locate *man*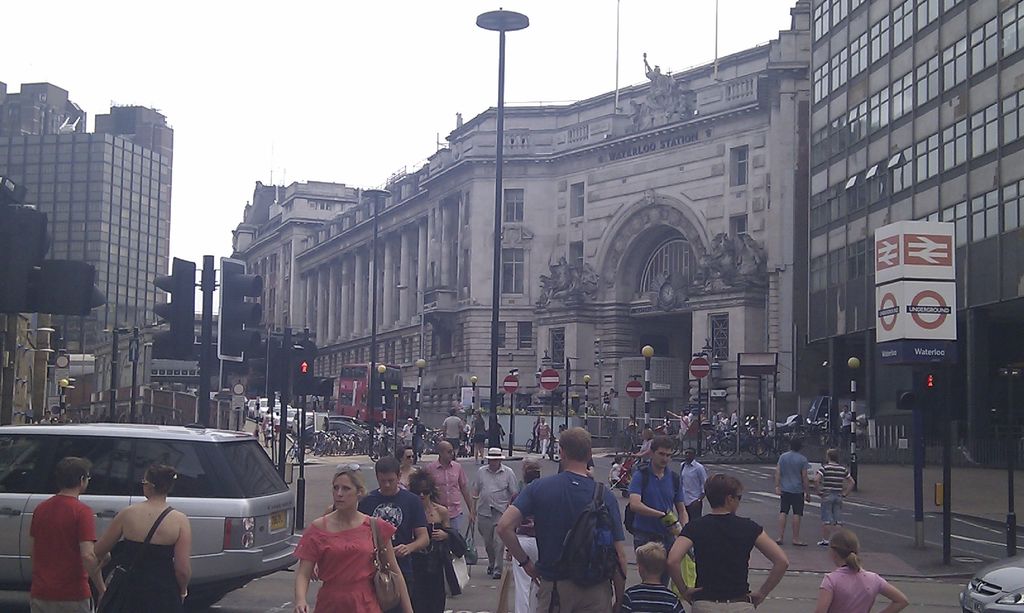
<box>473,443,518,575</box>
